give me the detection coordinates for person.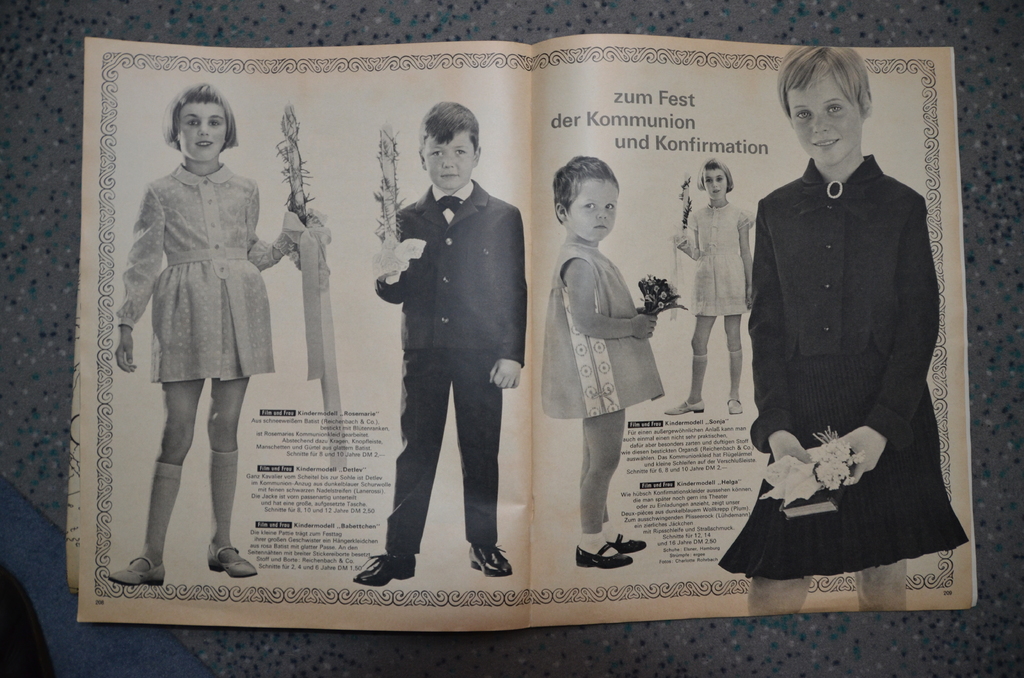
(104, 81, 298, 584).
